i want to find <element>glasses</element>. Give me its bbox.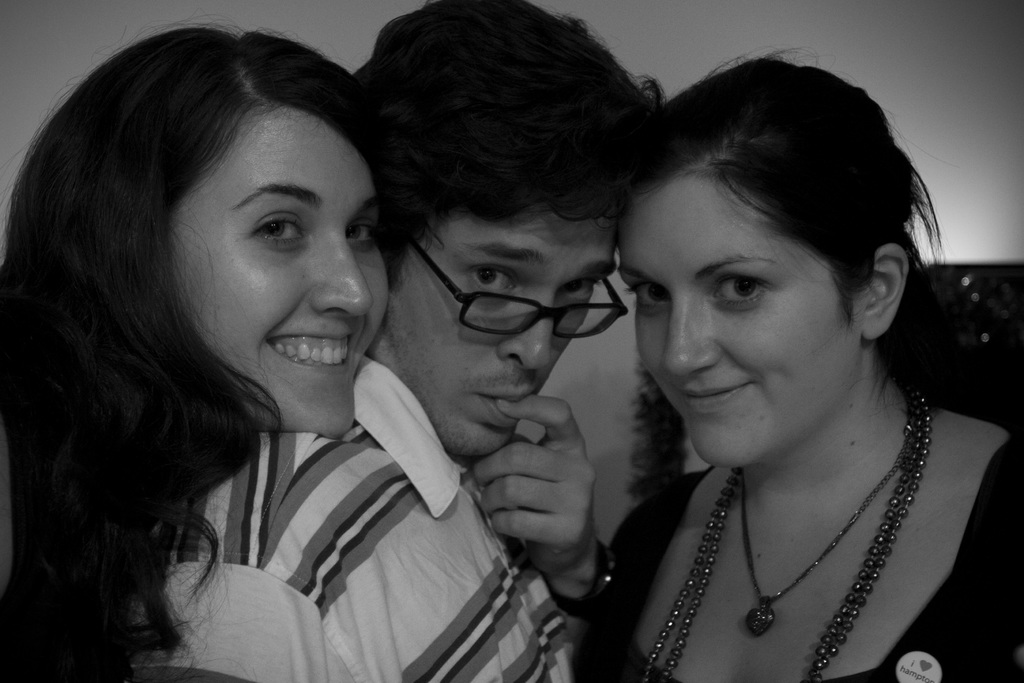
(x1=374, y1=259, x2=625, y2=349).
